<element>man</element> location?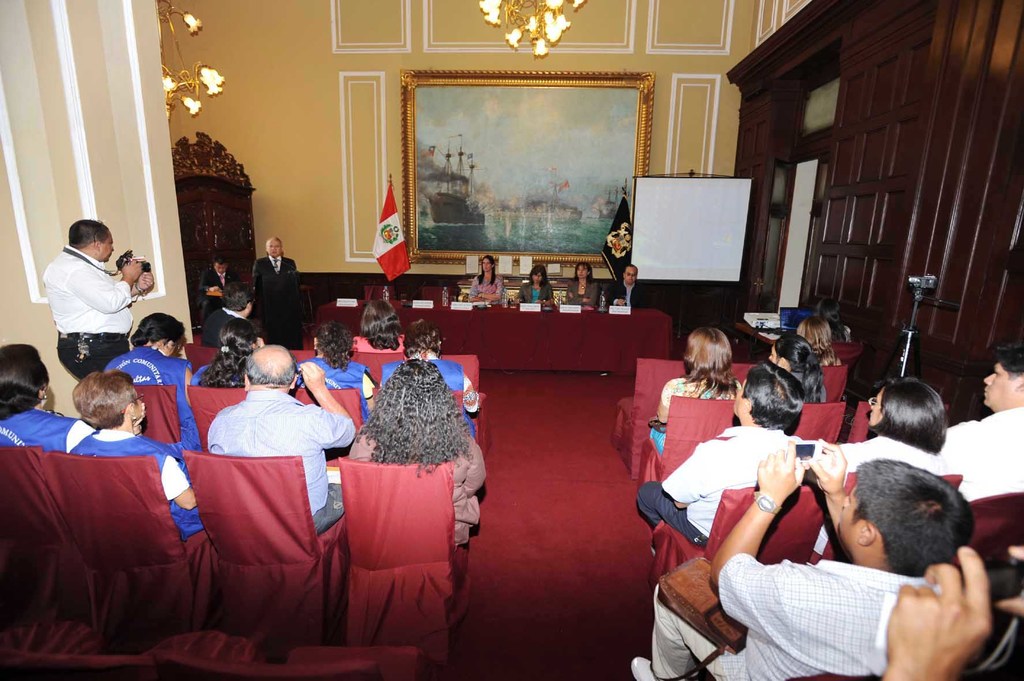
[37, 217, 154, 378]
